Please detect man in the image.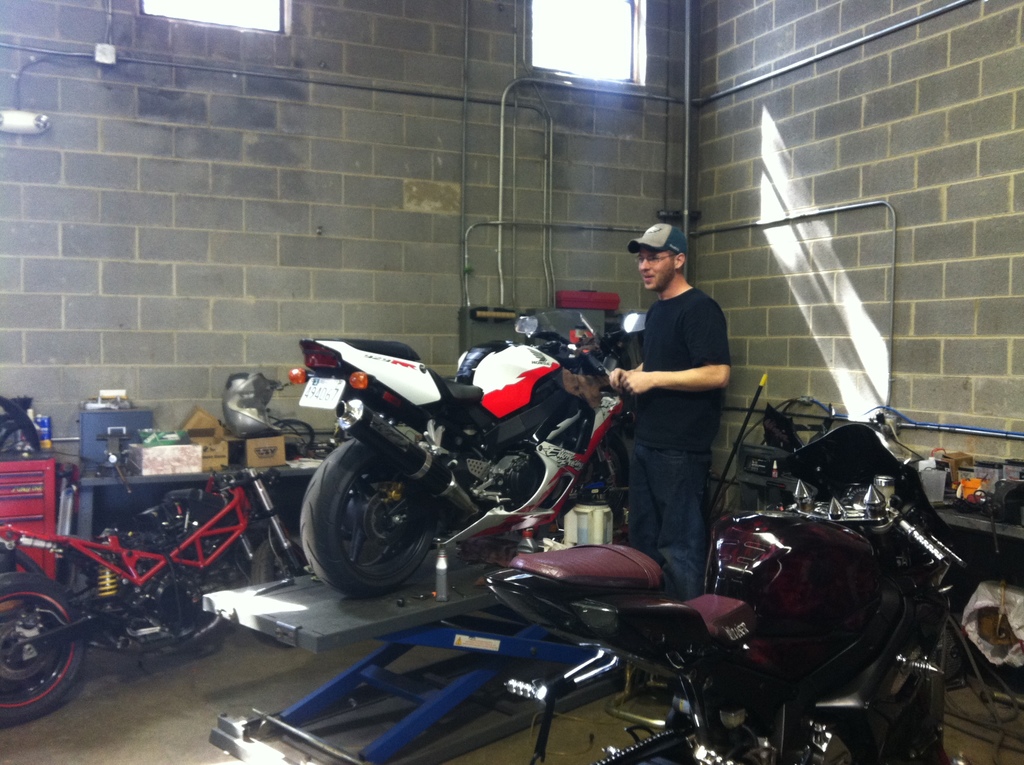
locate(603, 217, 739, 608).
